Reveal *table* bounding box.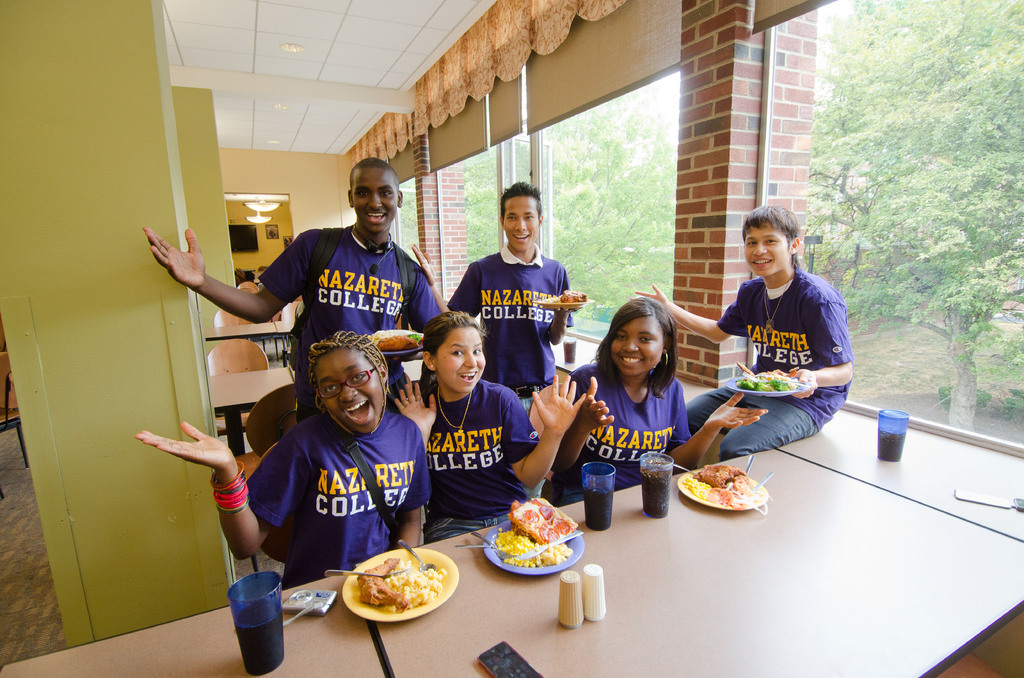
Revealed: {"x1": 211, "y1": 364, "x2": 288, "y2": 455}.
